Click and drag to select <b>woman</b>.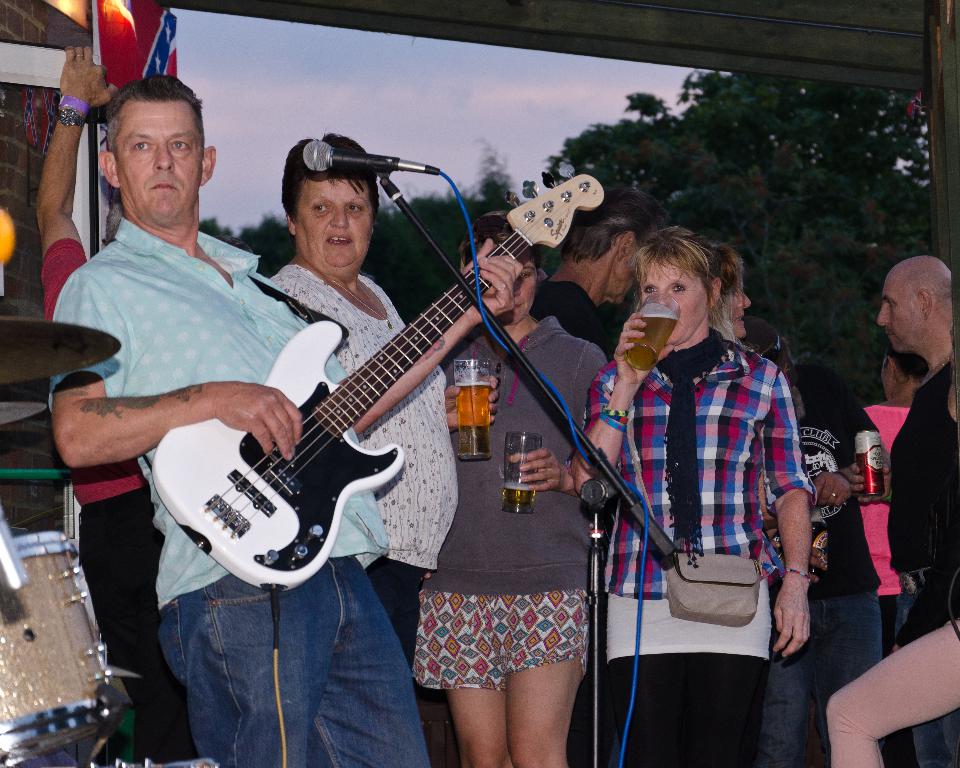
Selection: [left=711, top=250, right=749, bottom=344].
